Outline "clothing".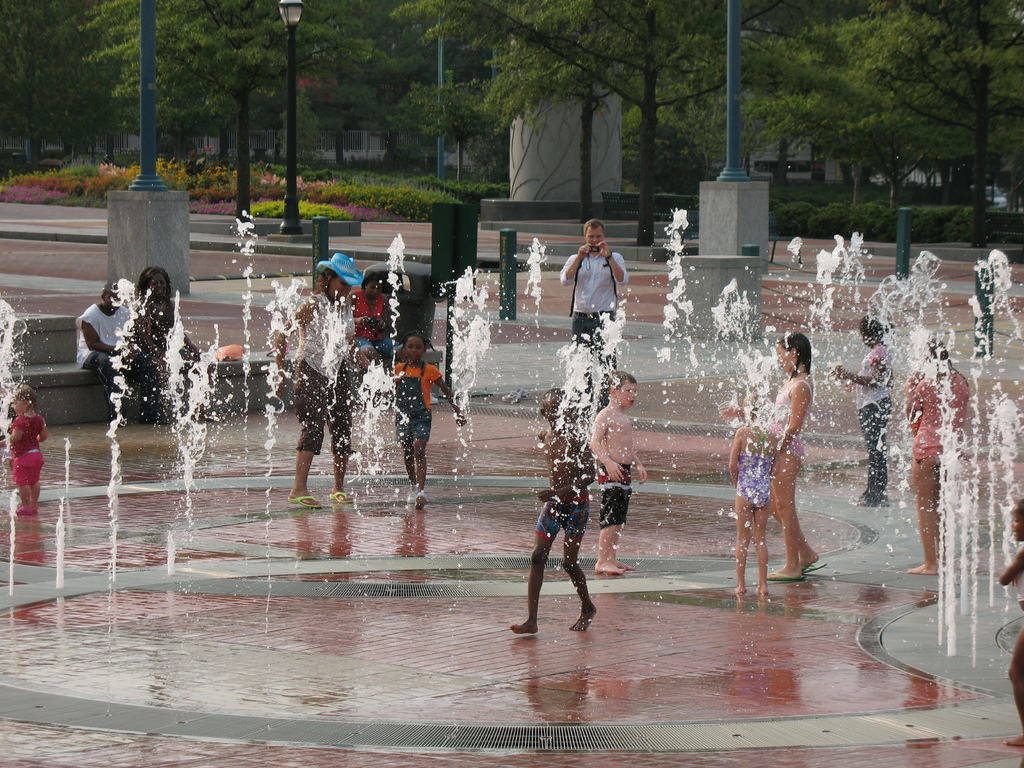
Outline: x1=537 y1=486 x2=594 y2=540.
